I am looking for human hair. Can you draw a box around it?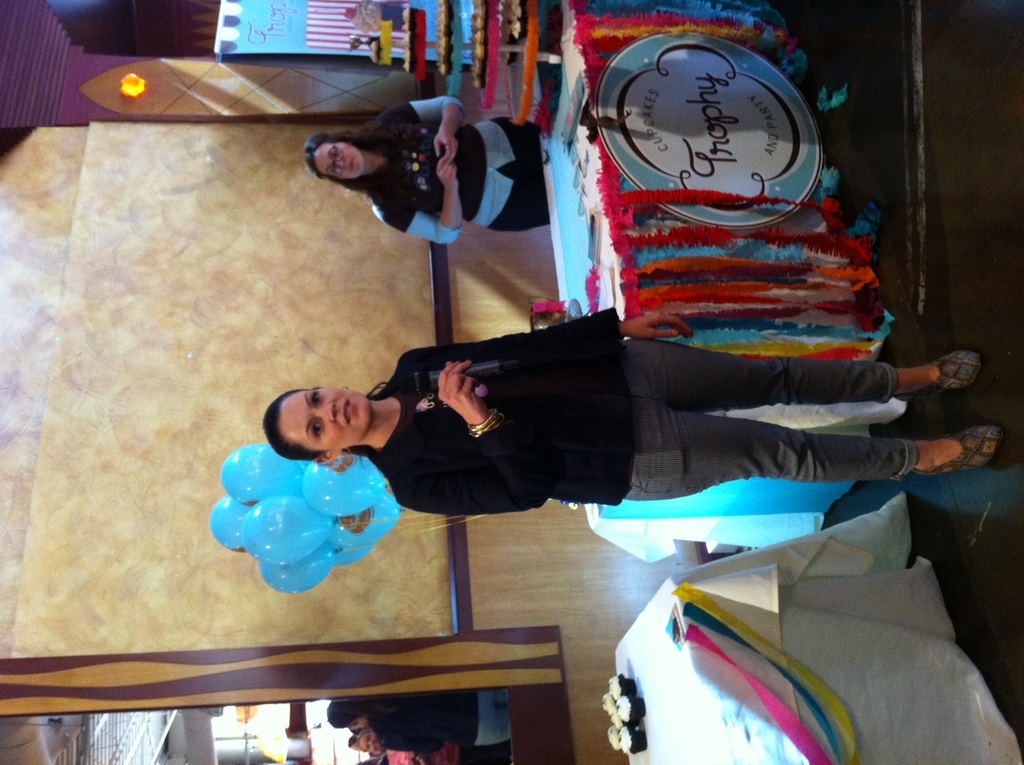
Sure, the bounding box is 329 695 367 726.
